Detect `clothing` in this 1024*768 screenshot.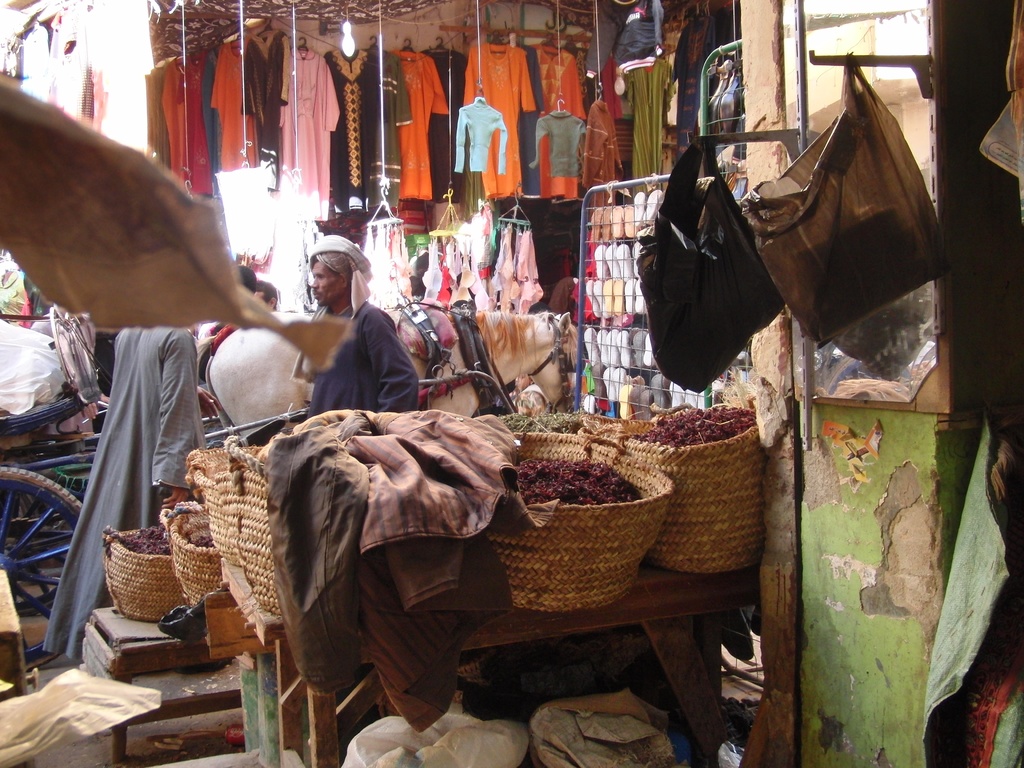
Detection: (left=311, top=298, right=426, bottom=413).
